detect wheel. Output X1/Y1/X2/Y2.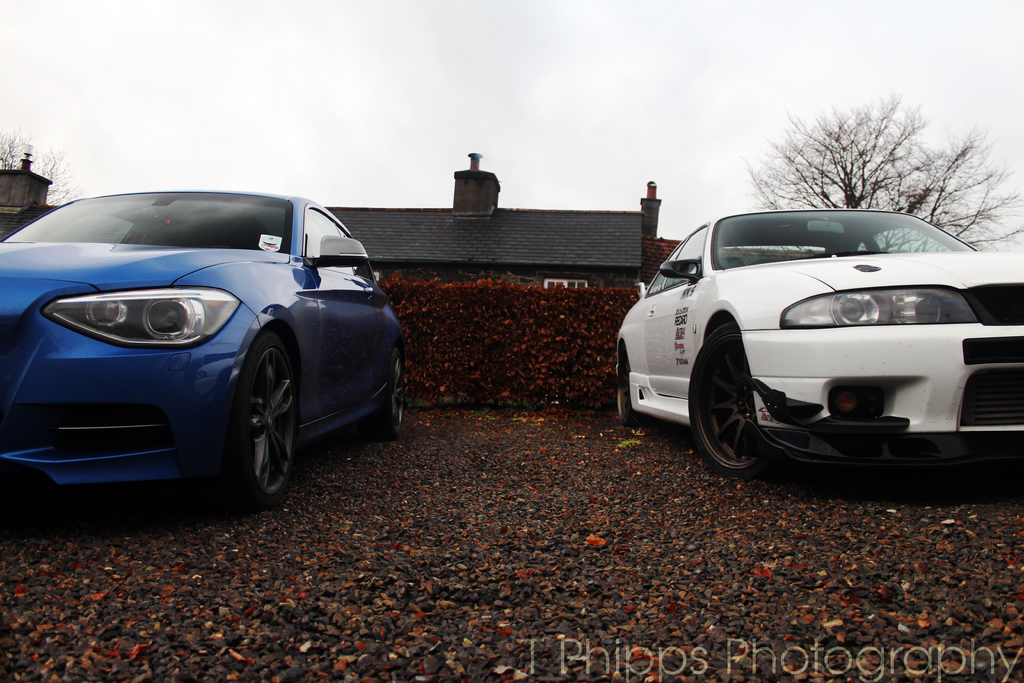
686/324/771/477.
